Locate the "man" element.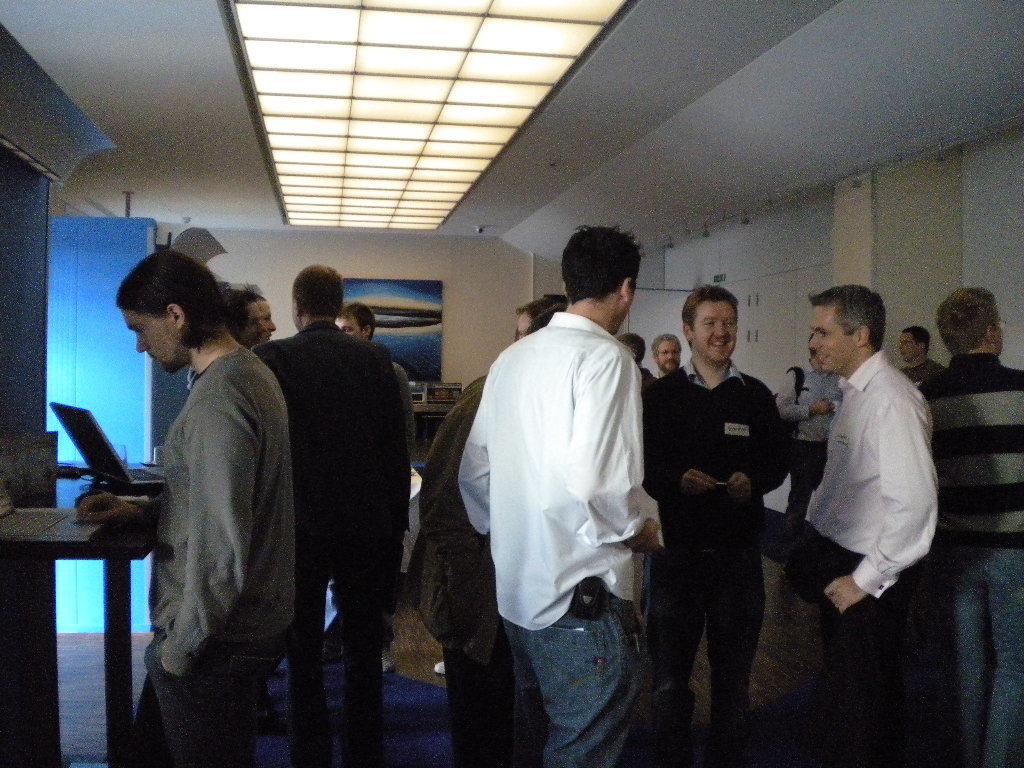
Element bbox: <bbox>186, 292, 260, 383</bbox>.
